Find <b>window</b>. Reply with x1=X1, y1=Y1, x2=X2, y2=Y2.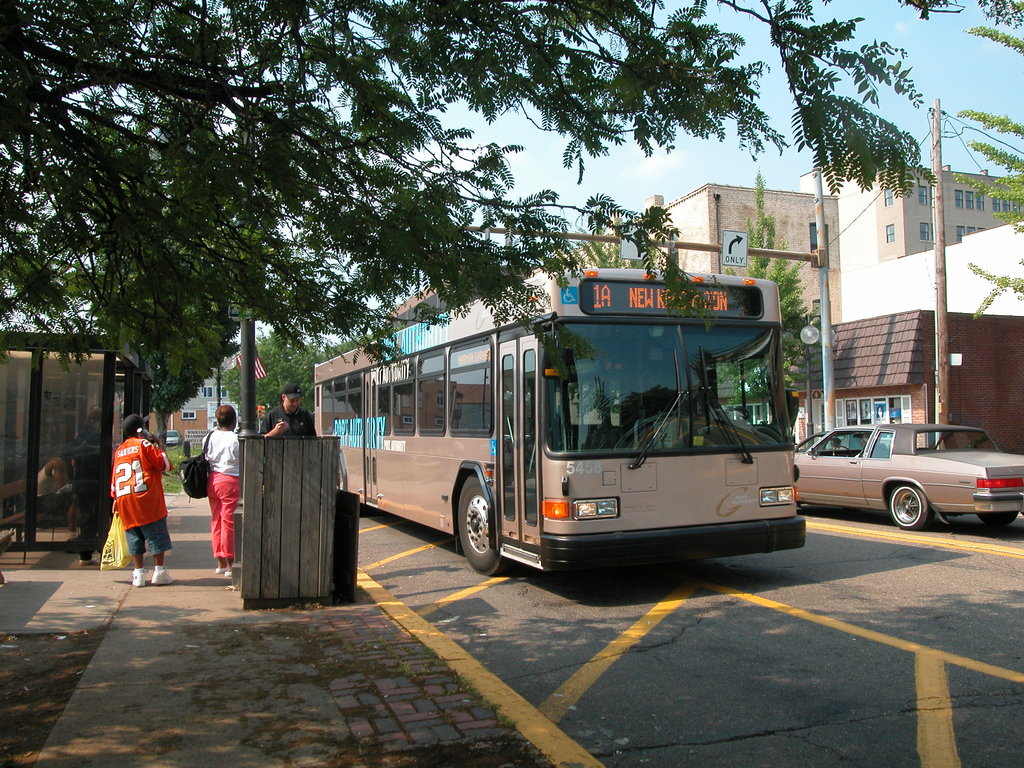
x1=918, y1=222, x2=931, y2=244.
